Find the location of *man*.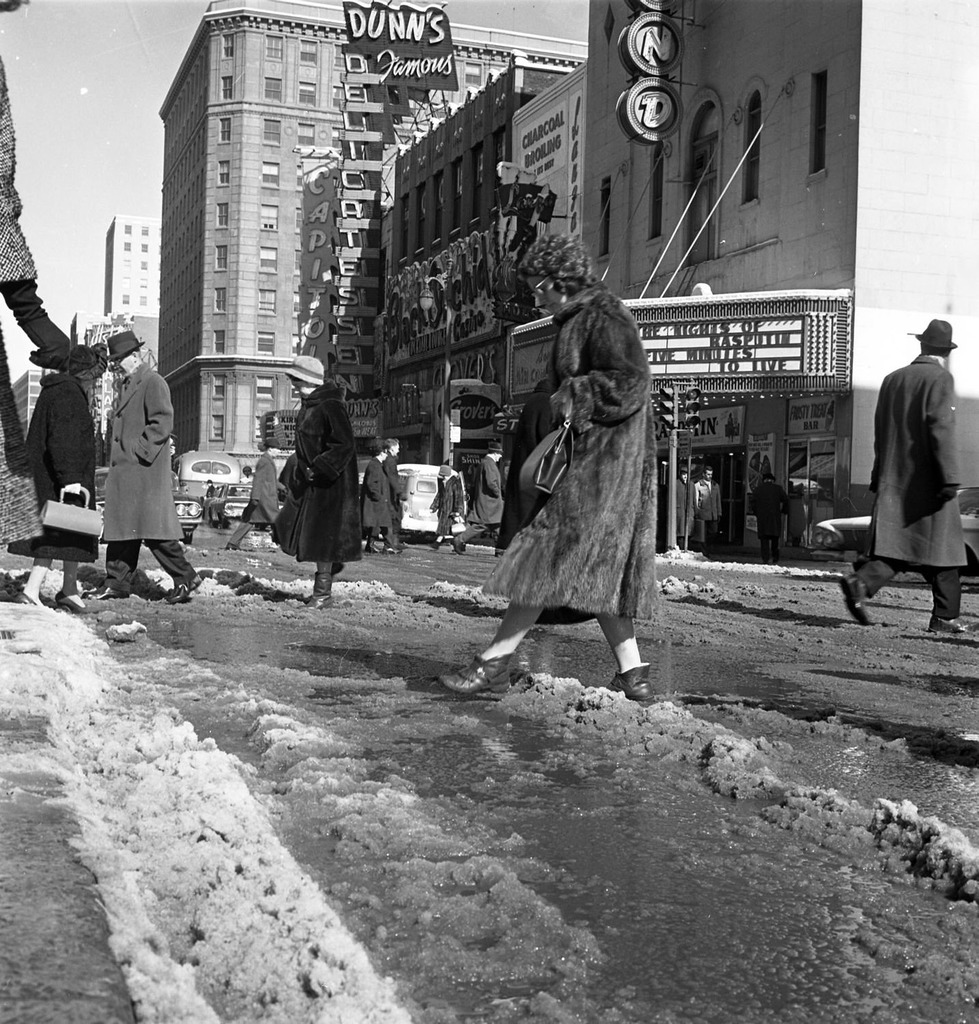
Location: x1=855 y1=301 x2=972 y2=630.
